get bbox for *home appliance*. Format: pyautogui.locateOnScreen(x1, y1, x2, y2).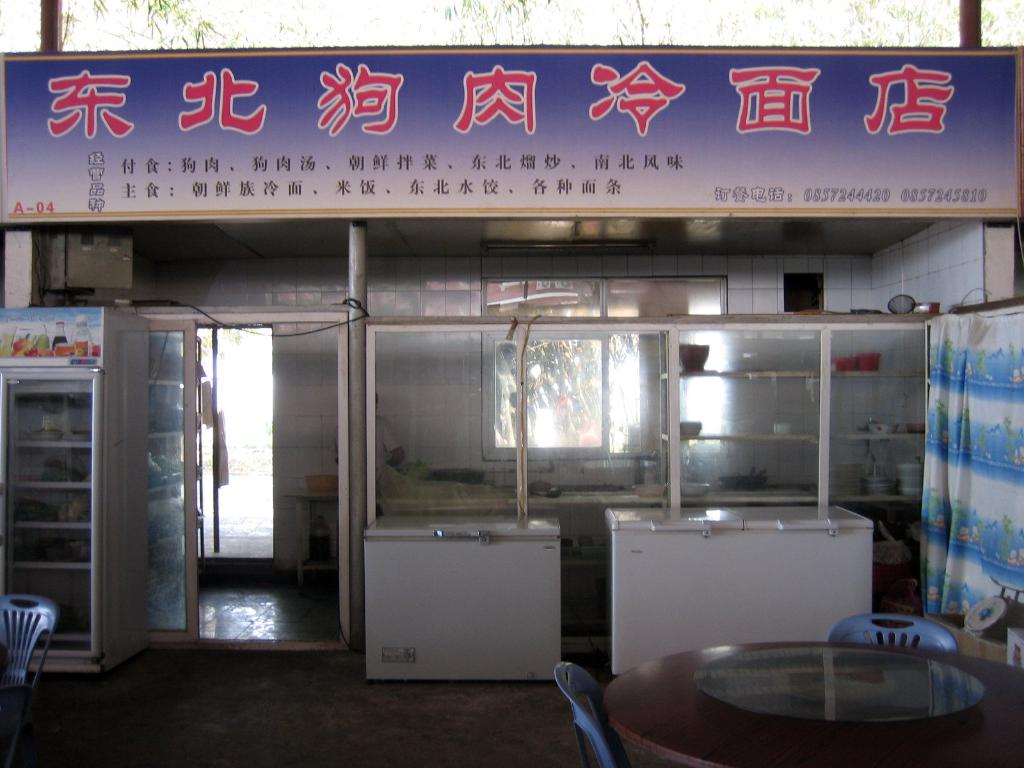
pyautogui.locateOnScreen(607, 500, 875, 680).
